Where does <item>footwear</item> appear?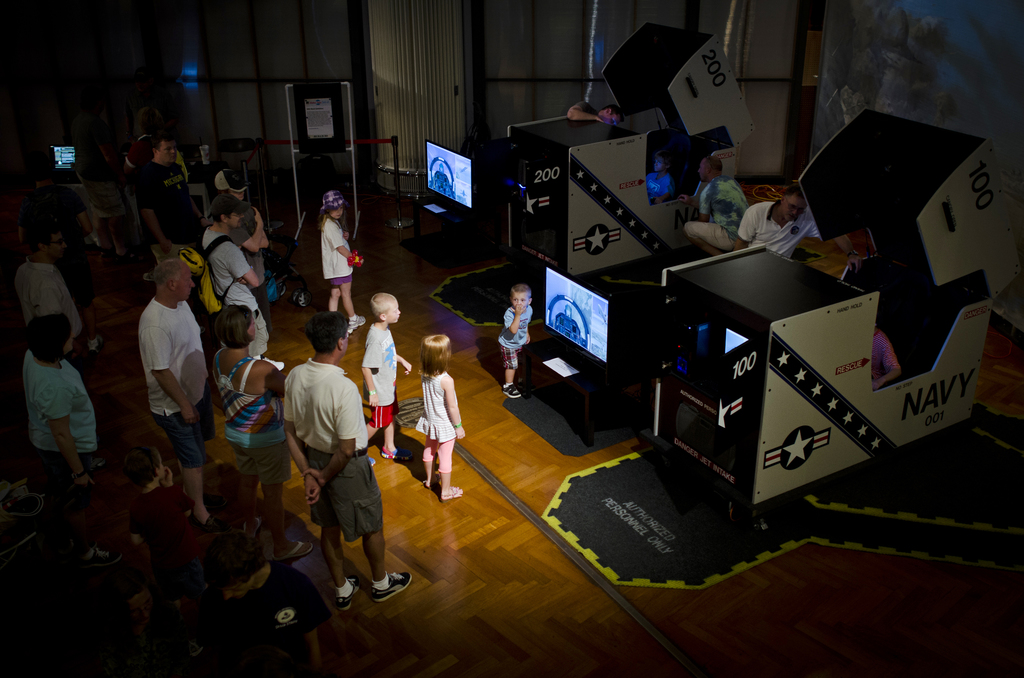
Appears at [x1=425, y1=472, x2=434, y2=485].
